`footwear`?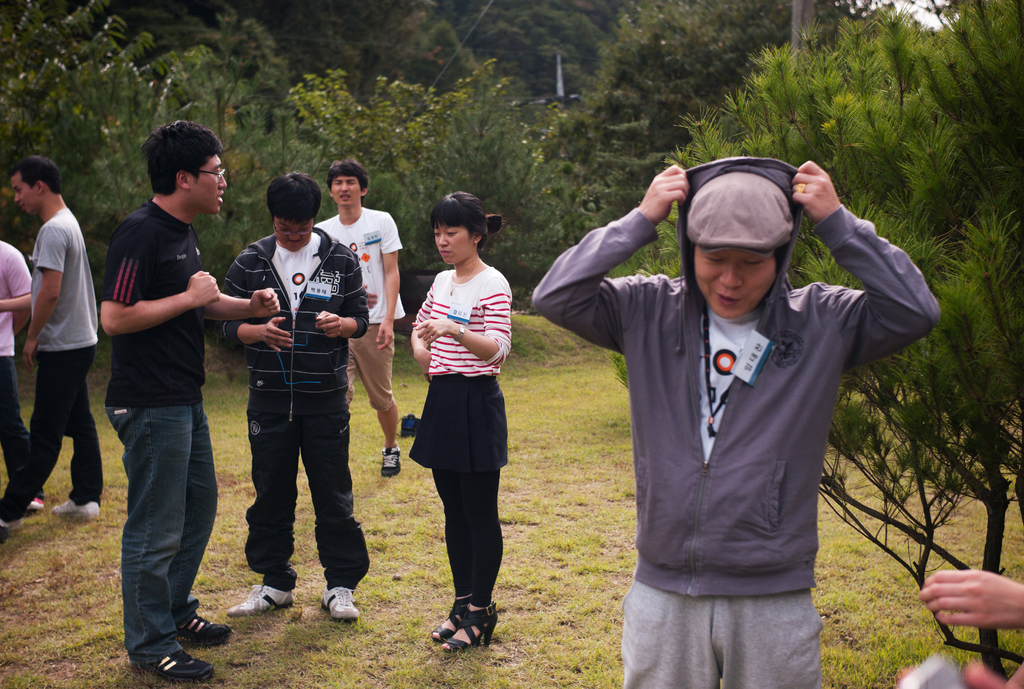
BBox(222, 584, 293, 617)
